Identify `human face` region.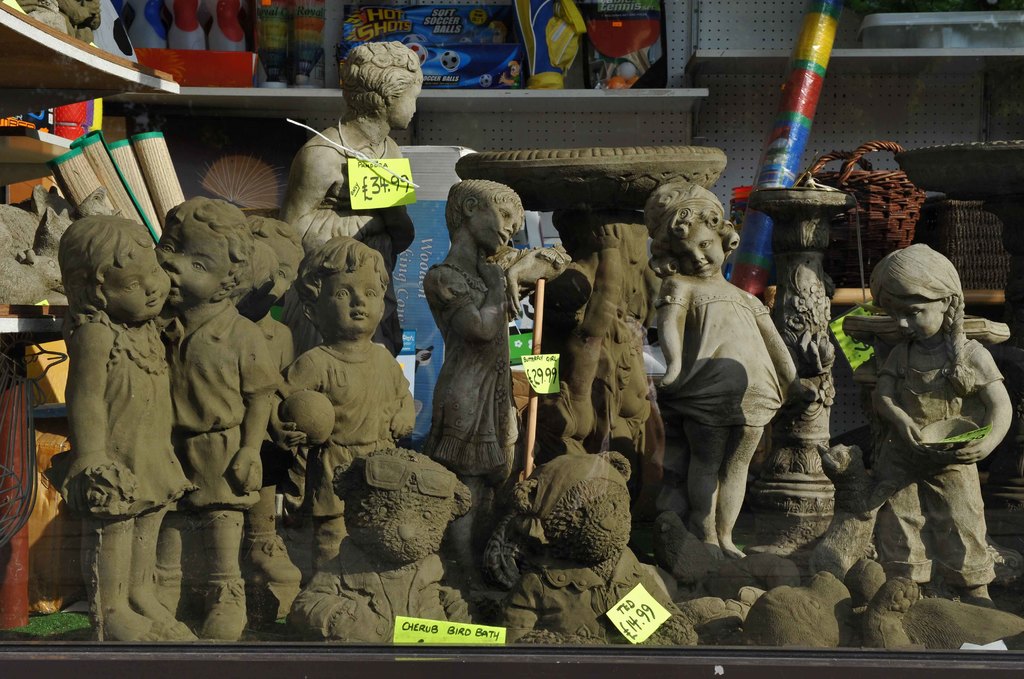
Region: [left=388, top=82, right=421, bottom=129].
